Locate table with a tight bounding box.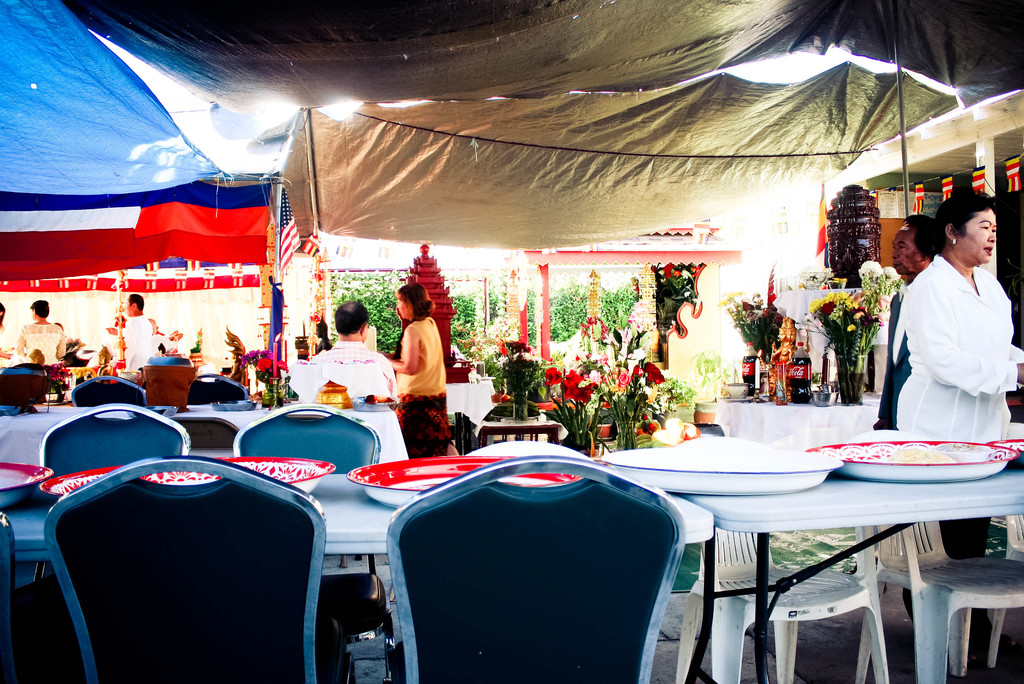
680/466/1023/681.
